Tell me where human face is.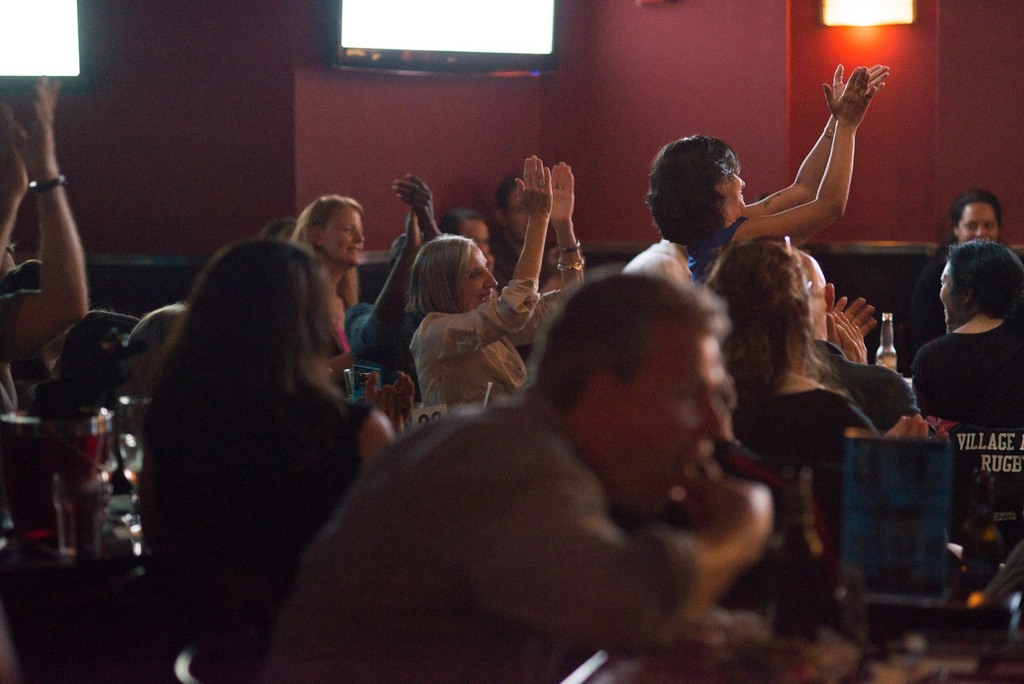
human face is at x1=472, y1=243, x2=499, y2=304.
